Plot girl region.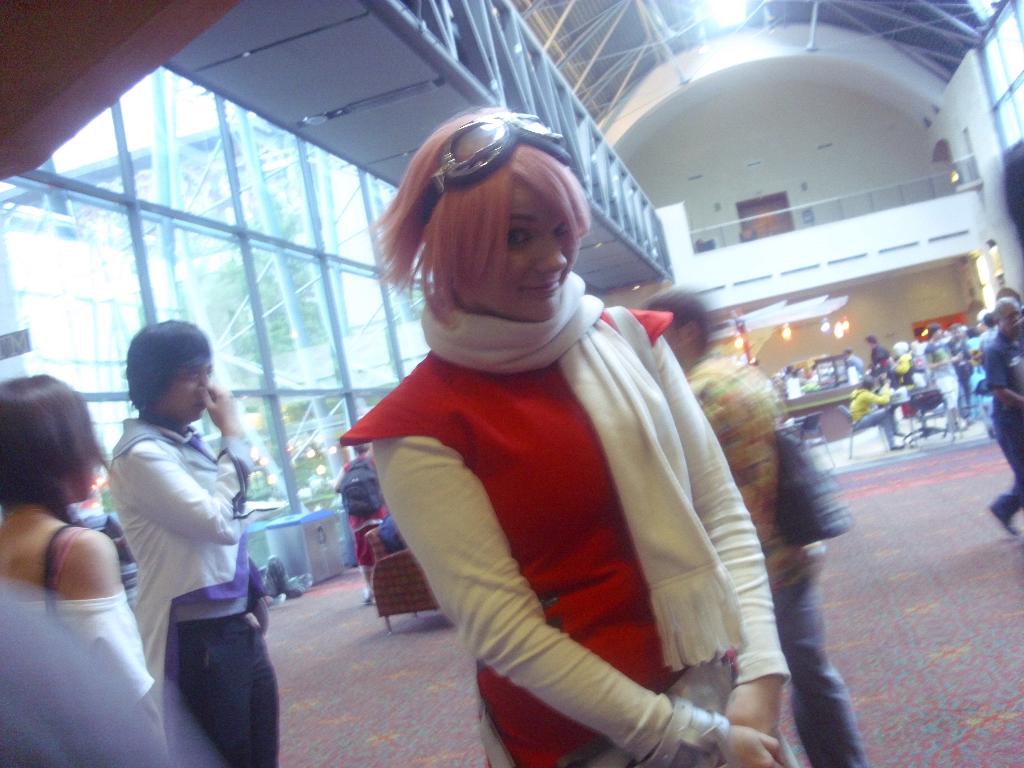
Plotted at [left=0, top=378, right=173, bottom=767].
